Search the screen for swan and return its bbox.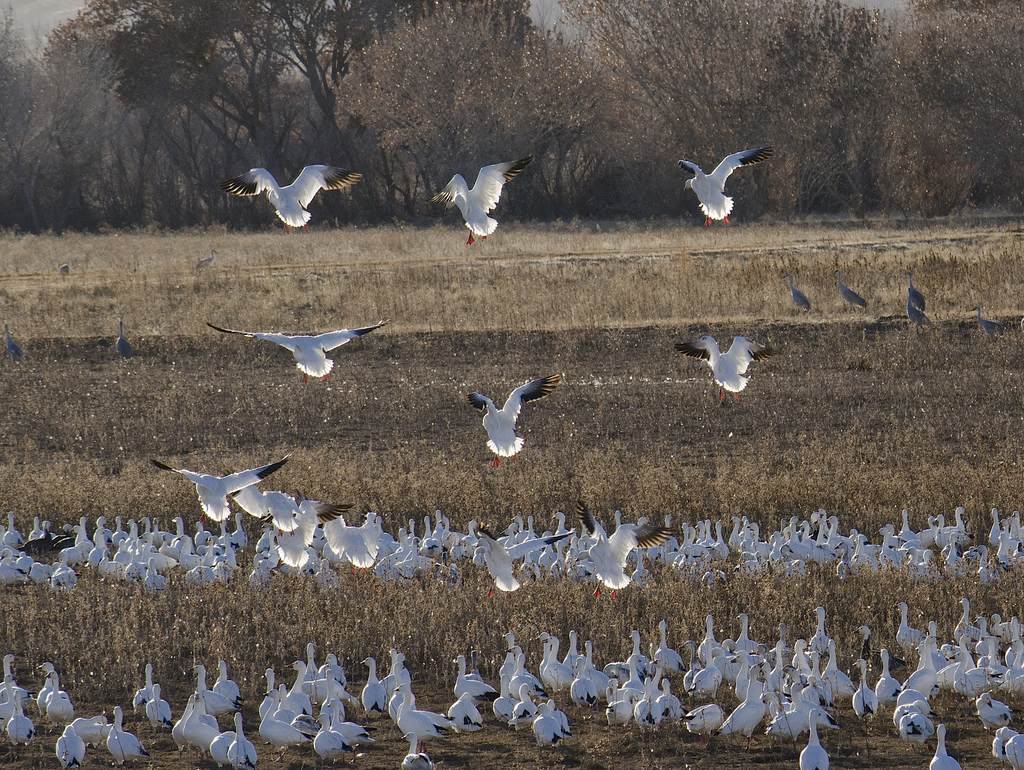
Found: bbox=(695, 614, 728, 661).
